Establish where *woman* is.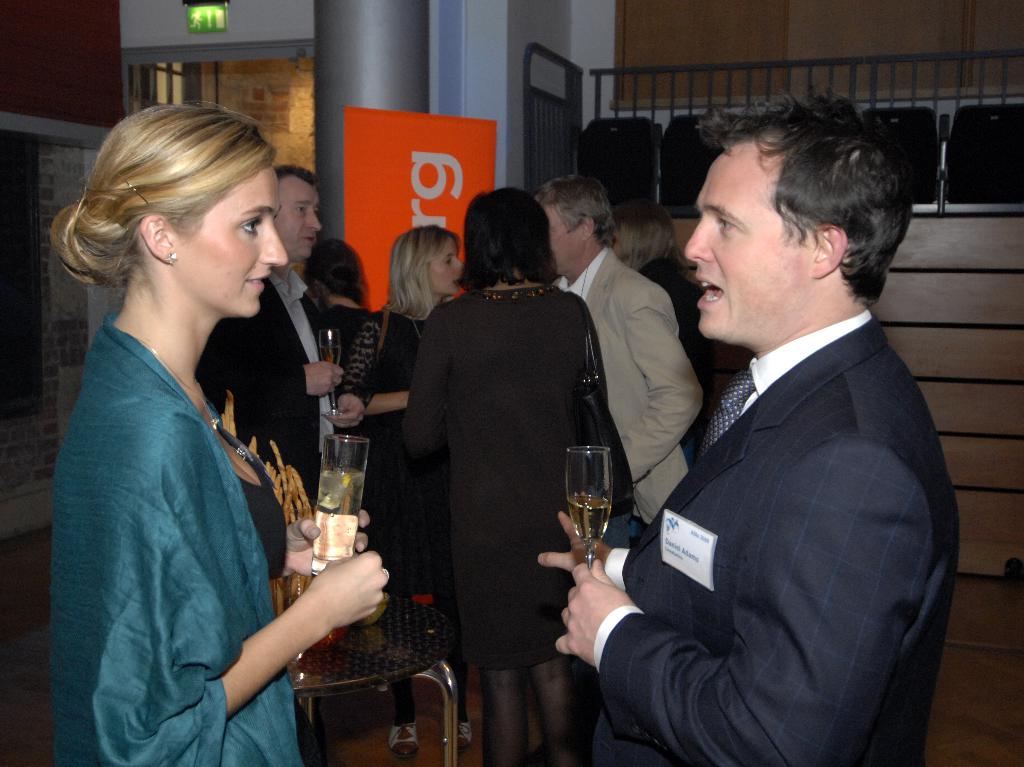
Established at <region>34, 100, 329, 757</region>.
